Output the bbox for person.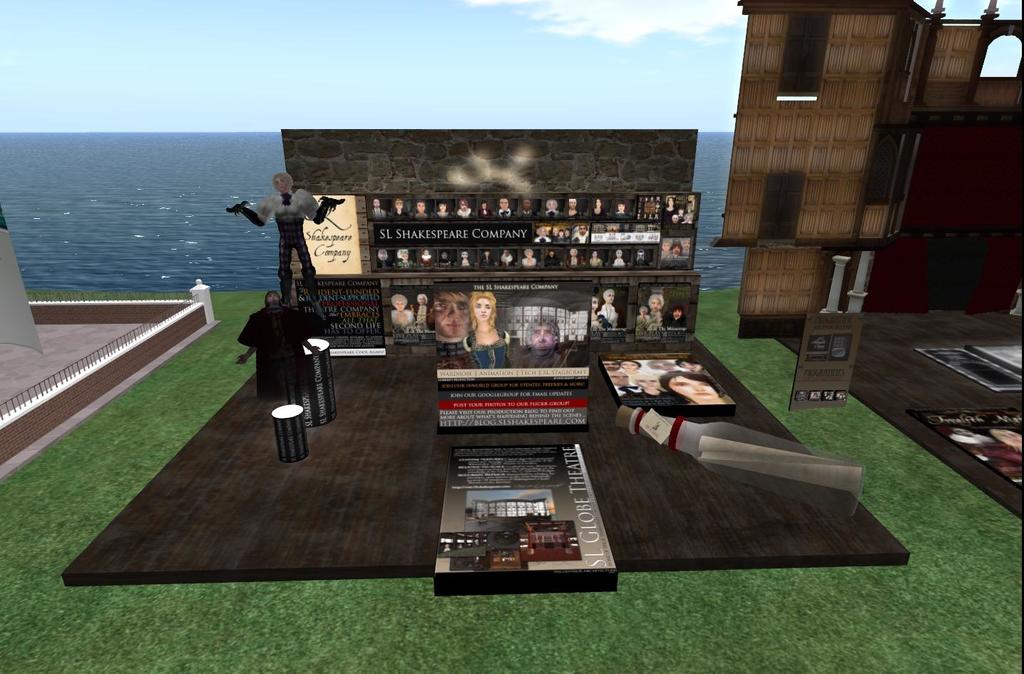
BBox(481, 249, 492, 263).
